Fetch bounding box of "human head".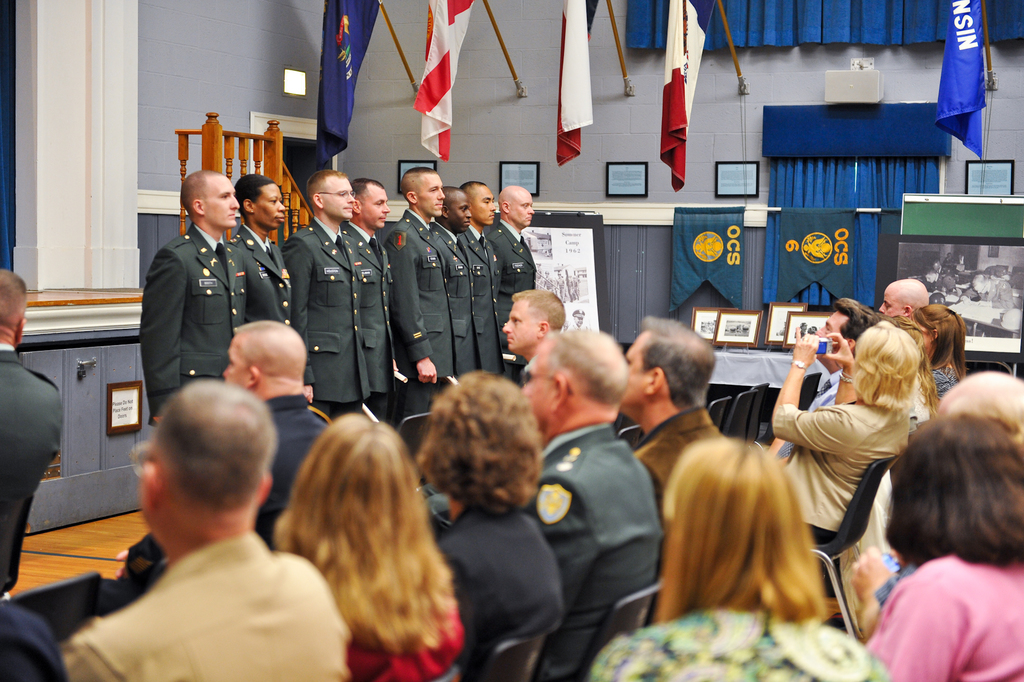
Bbox: region(669, 440, 792, 601).
